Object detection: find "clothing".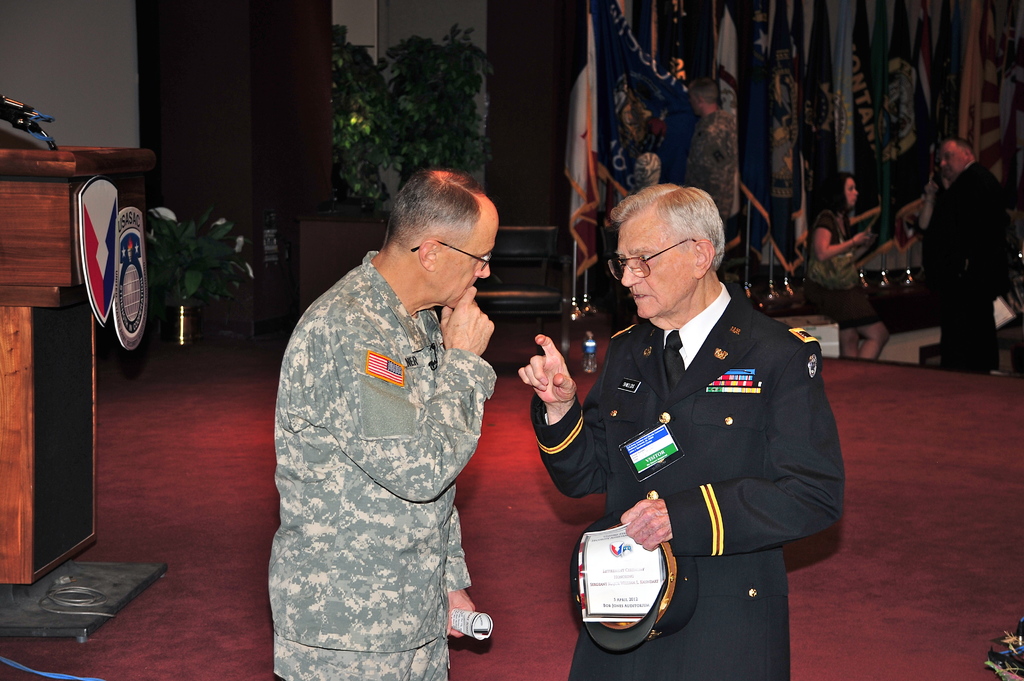
crop(690, 106, 737, 224).
